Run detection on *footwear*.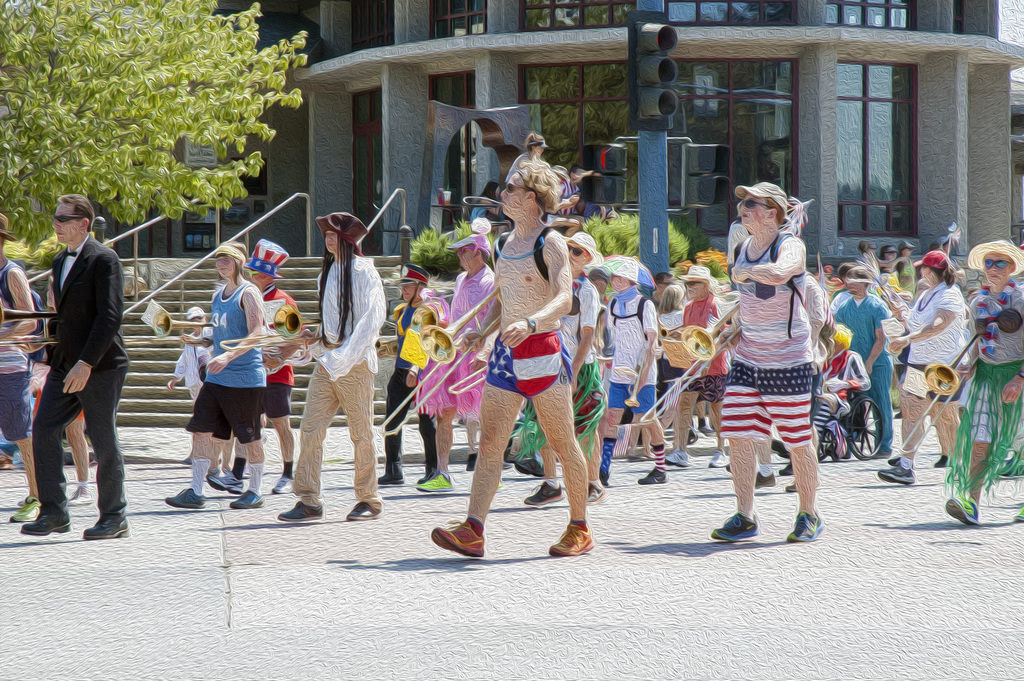
Result: box=[786, 505, 824, 541].
